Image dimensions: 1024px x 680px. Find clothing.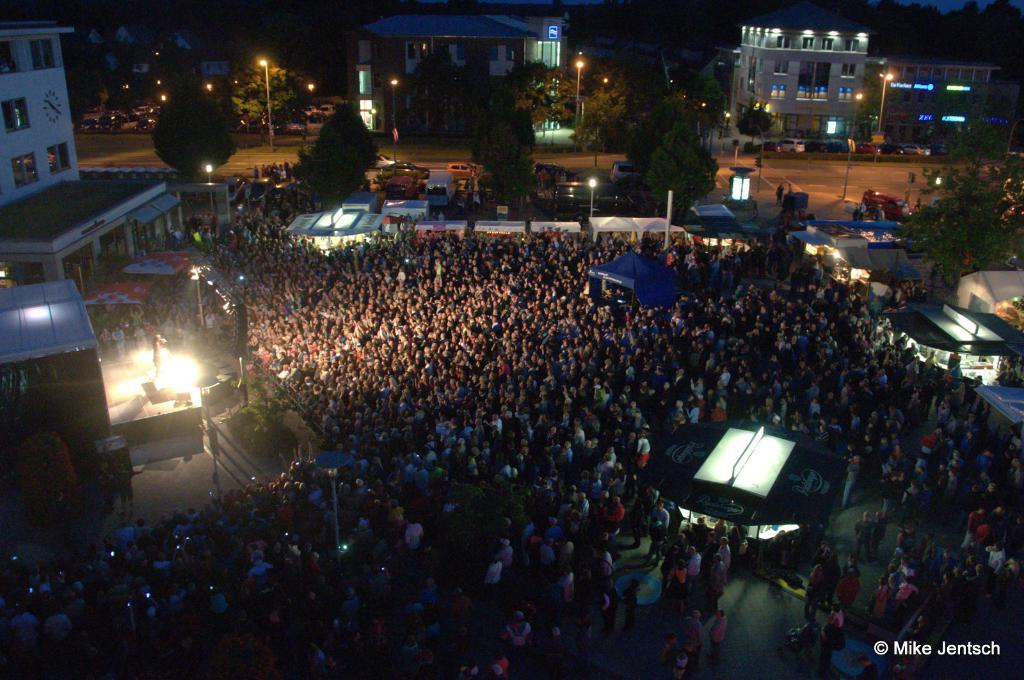
682/621/703/657.
